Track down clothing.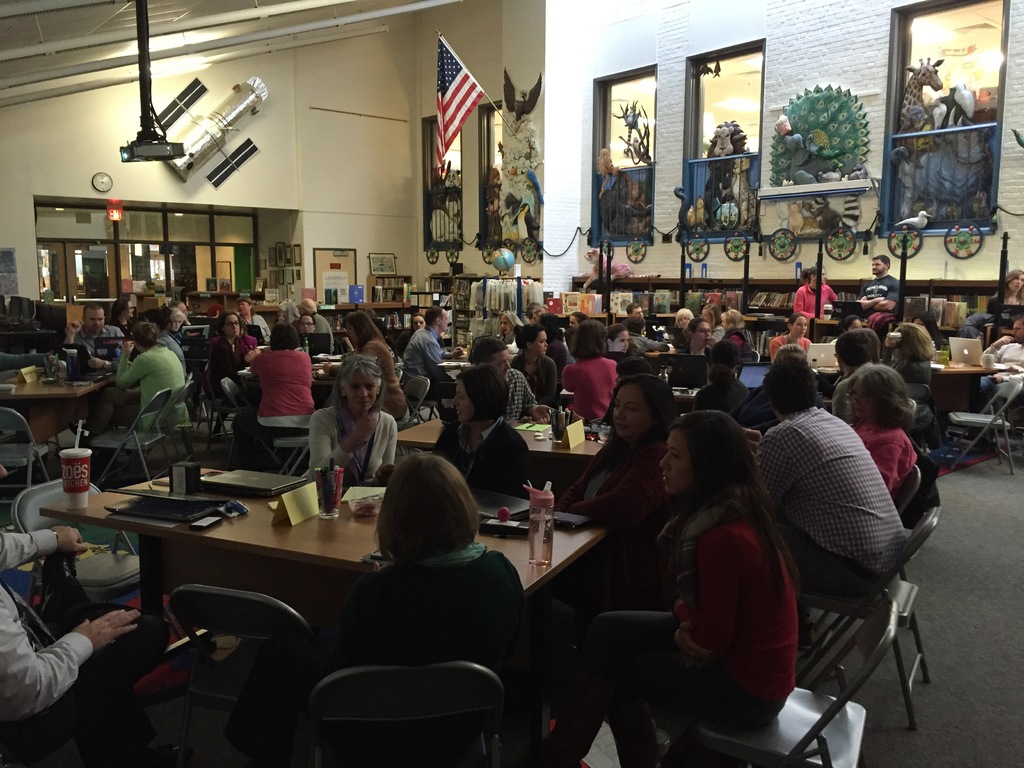
Tracked to 293,397,397,490.
